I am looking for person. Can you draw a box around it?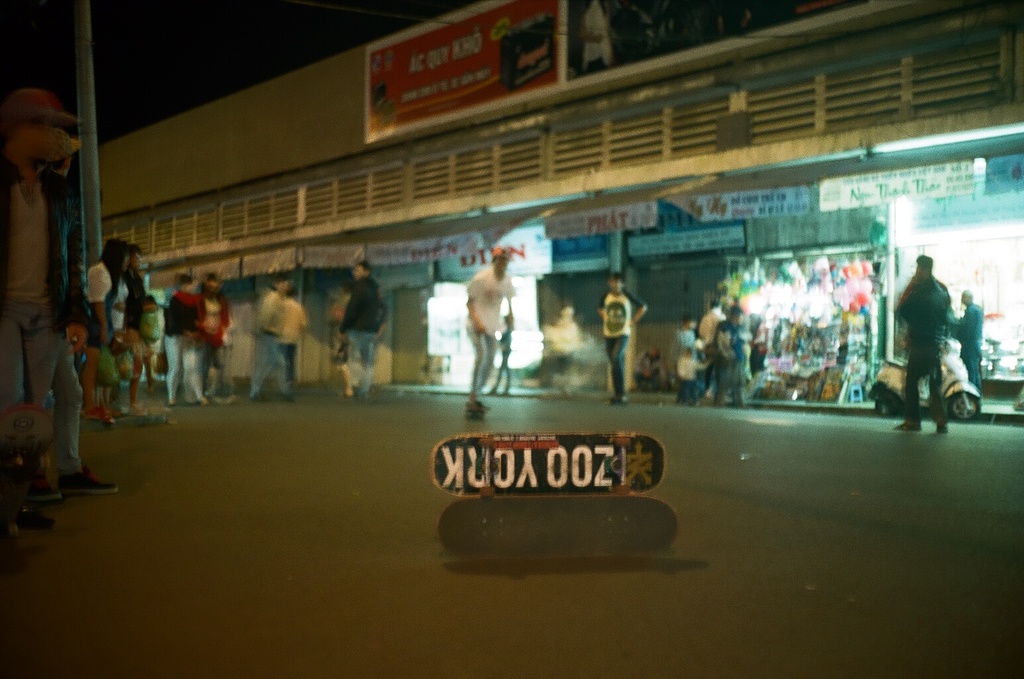
Sure, the bounding box is <bbox>698, 300, 731, 350</bbox>.
